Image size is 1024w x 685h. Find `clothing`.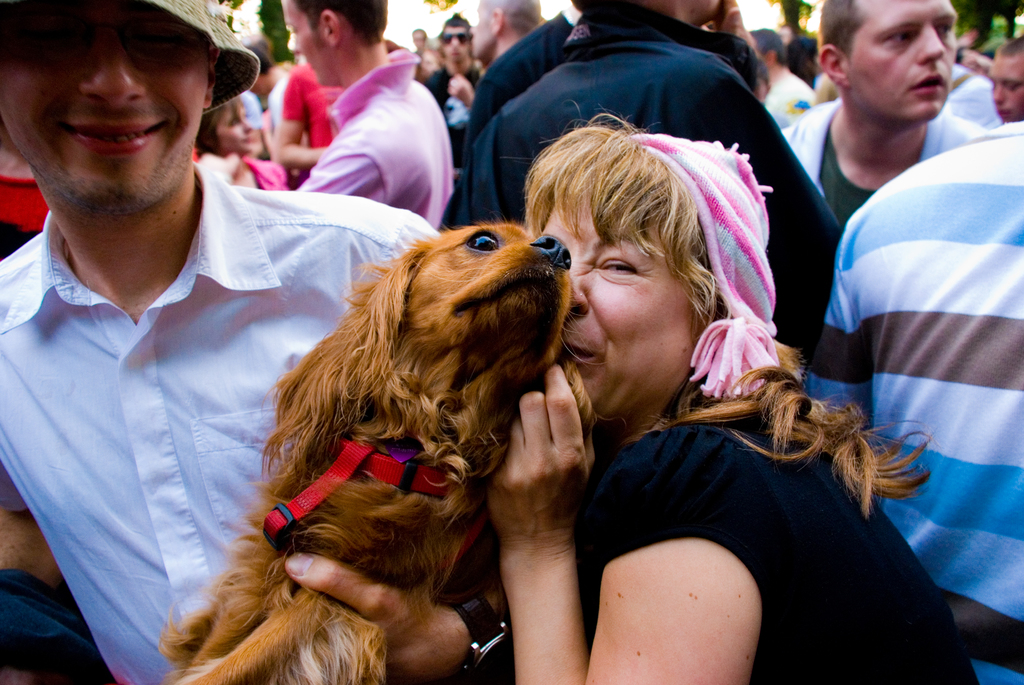
[left=0, top=180, right=63, bottom=259].
